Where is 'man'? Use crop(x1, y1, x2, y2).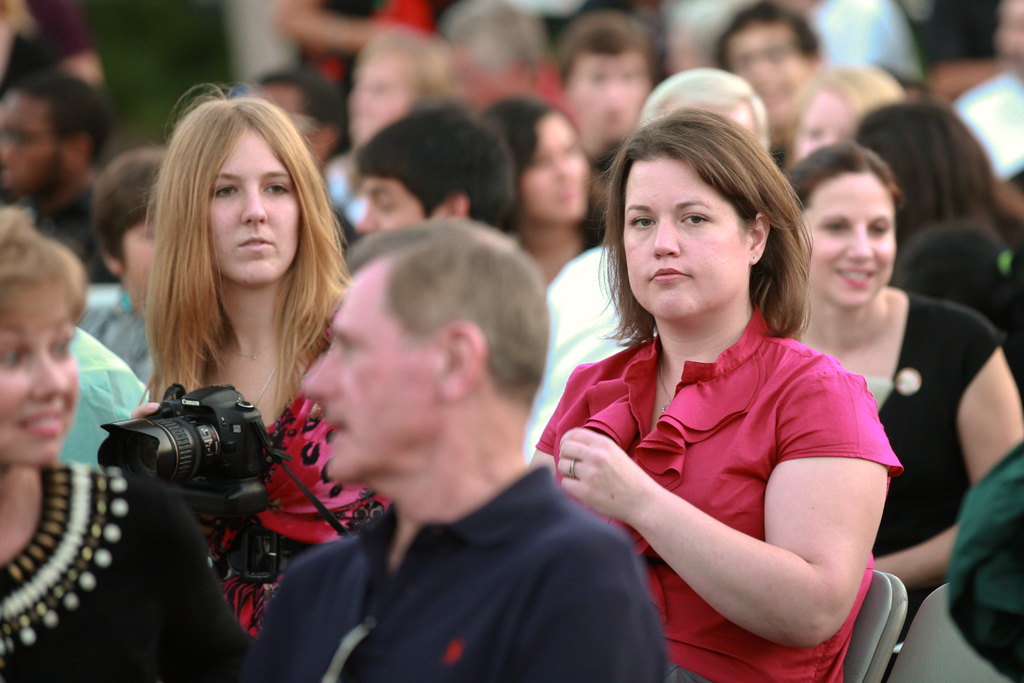
crop(0, 69, 117, 281).
